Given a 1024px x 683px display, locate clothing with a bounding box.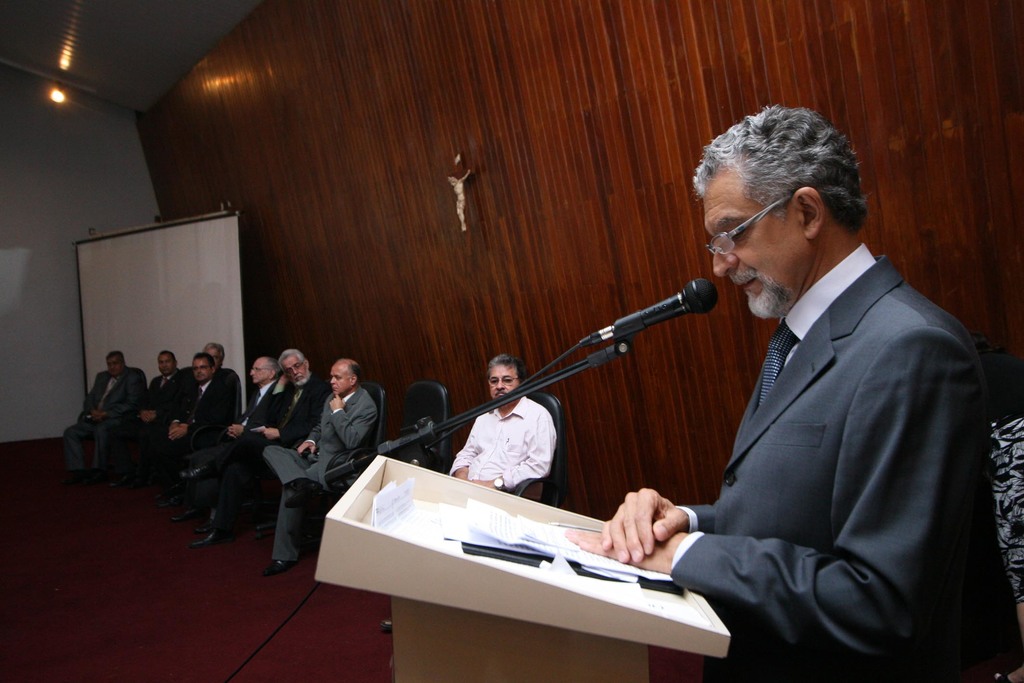
Located: <region>67, 370, 138, 467</region>.
